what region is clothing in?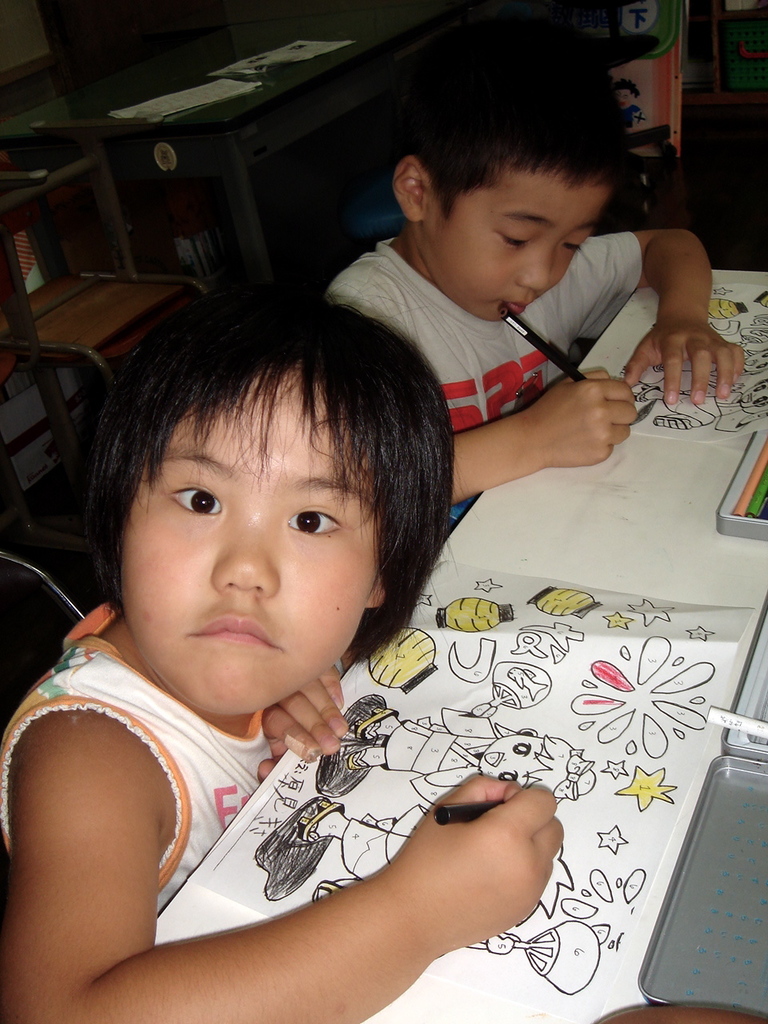
[left=316, top=234, right=652, bottom=526].
